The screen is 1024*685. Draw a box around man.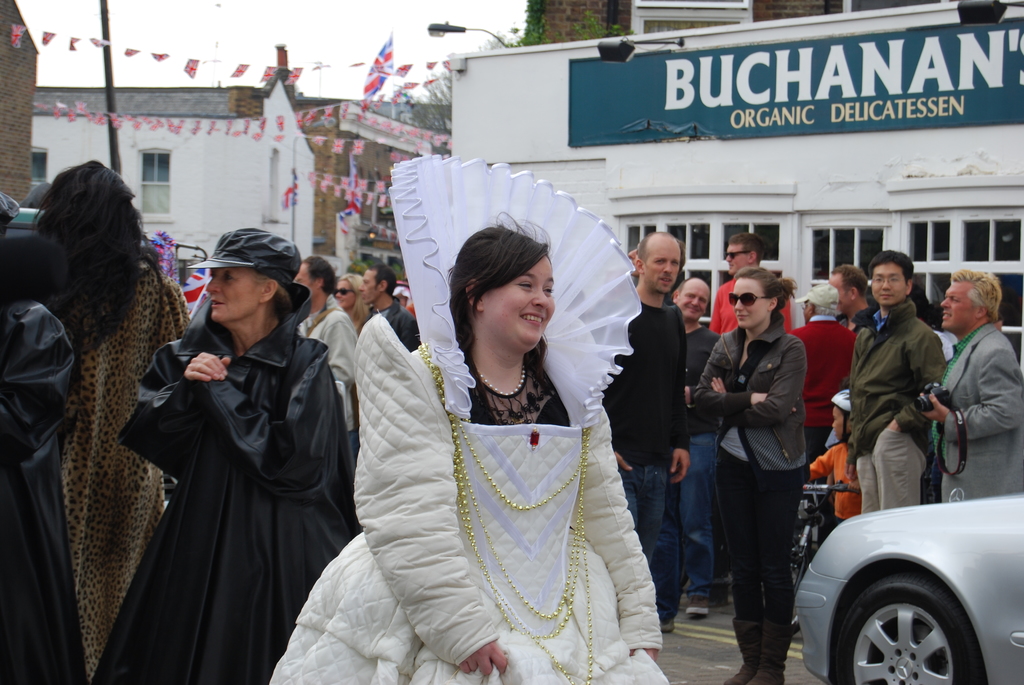
Rect(707, 230, 792, 333).
